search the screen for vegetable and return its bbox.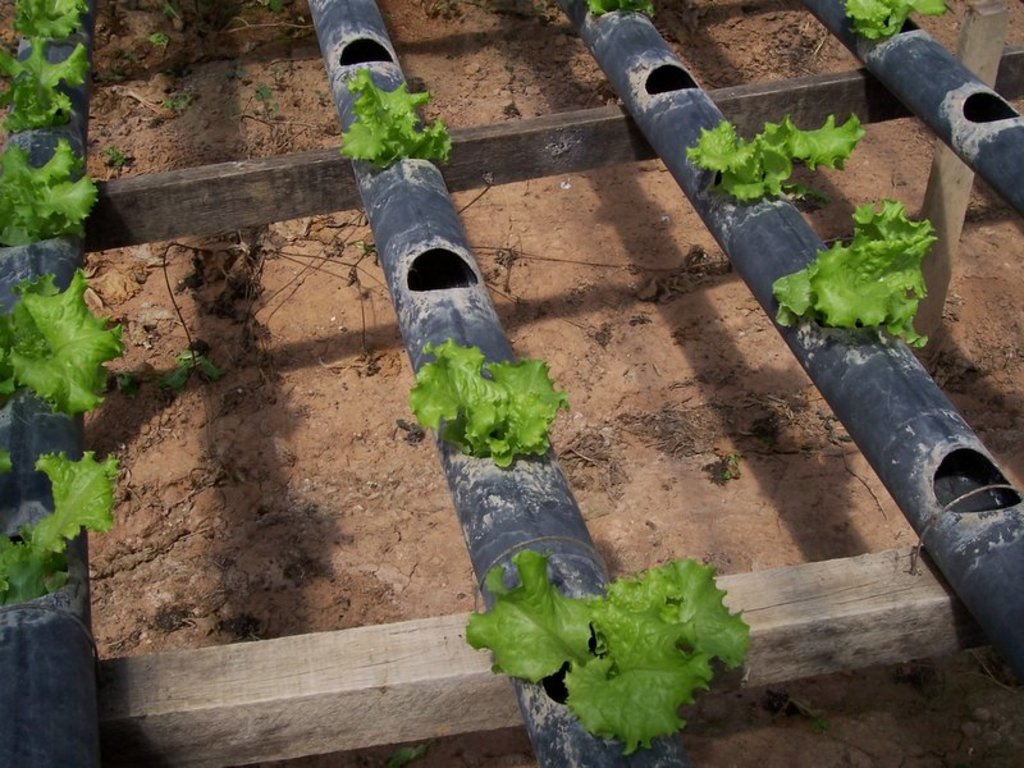
Found: [left=653, top=79, right=896, bottom=223].
